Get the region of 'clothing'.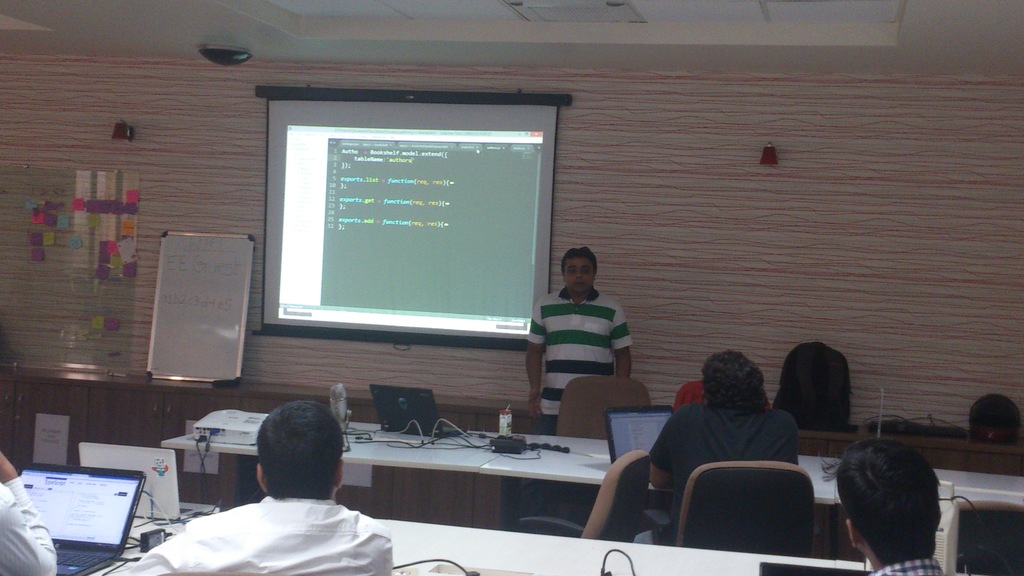
l=646, t=400, r=797, b=546.
